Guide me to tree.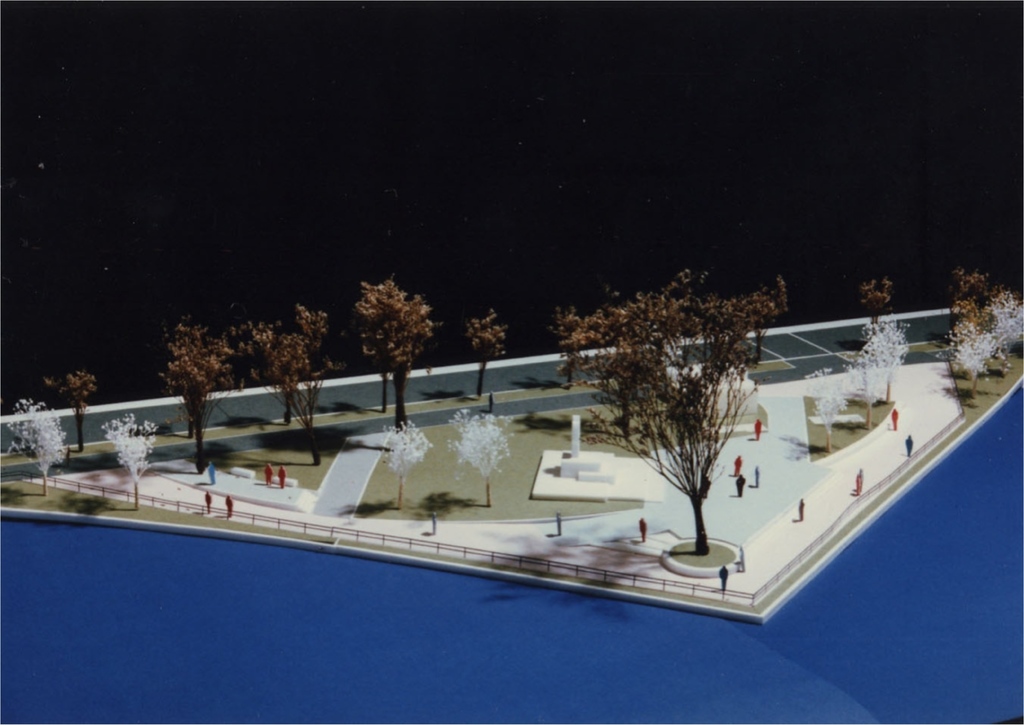
Guidance: [x1=941, y1=312, x2=1003, y2=394].
